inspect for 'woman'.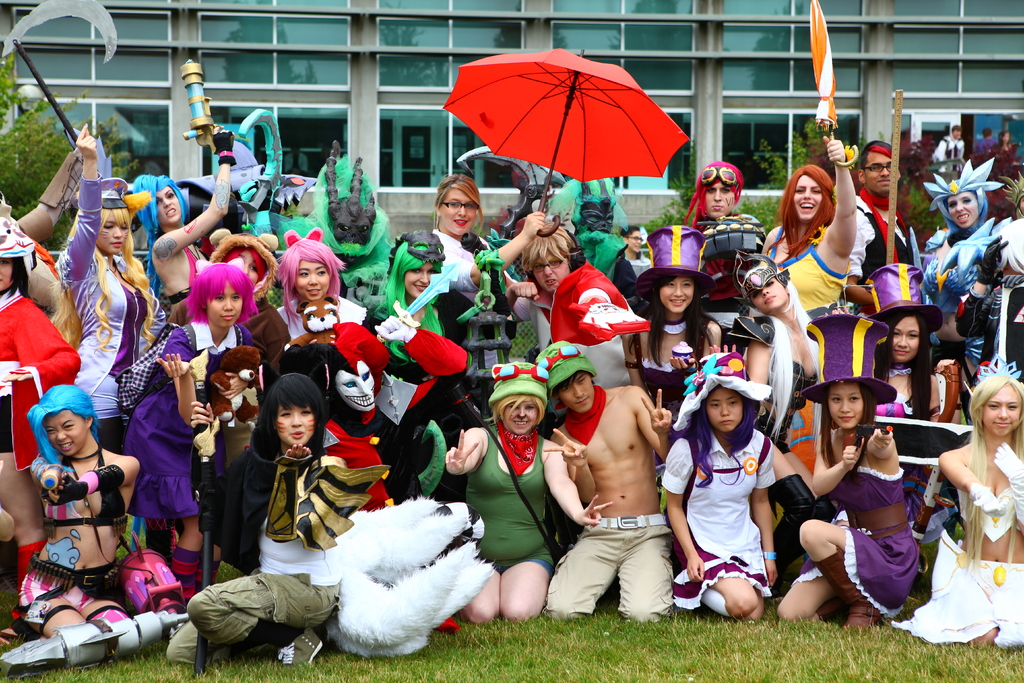
Inspection: (894, 160, 1023, 399).
